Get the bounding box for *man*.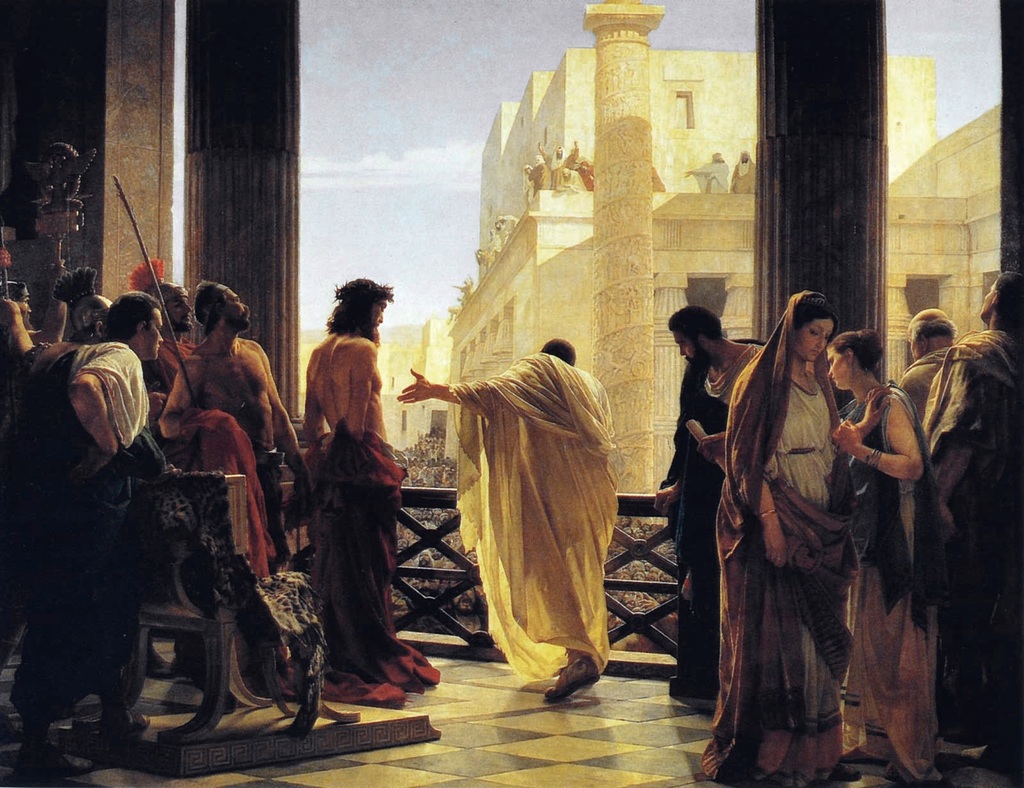
region(293, 274, 440, 714).
